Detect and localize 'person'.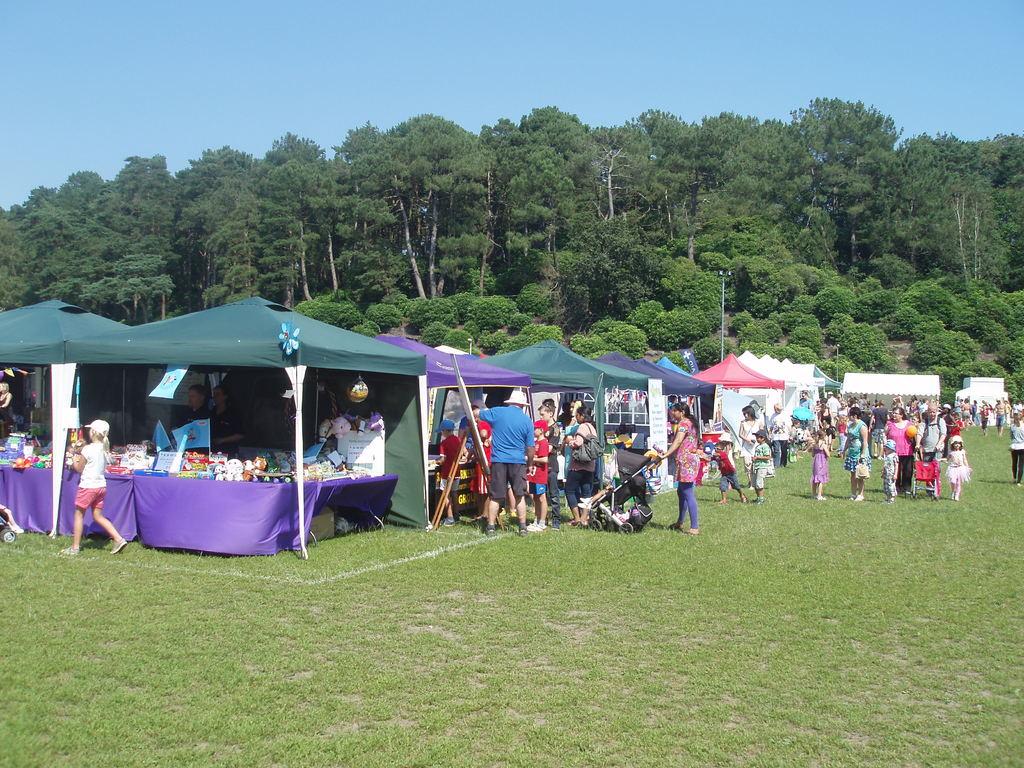
Localized at detection(644, 397, 704, 536).
